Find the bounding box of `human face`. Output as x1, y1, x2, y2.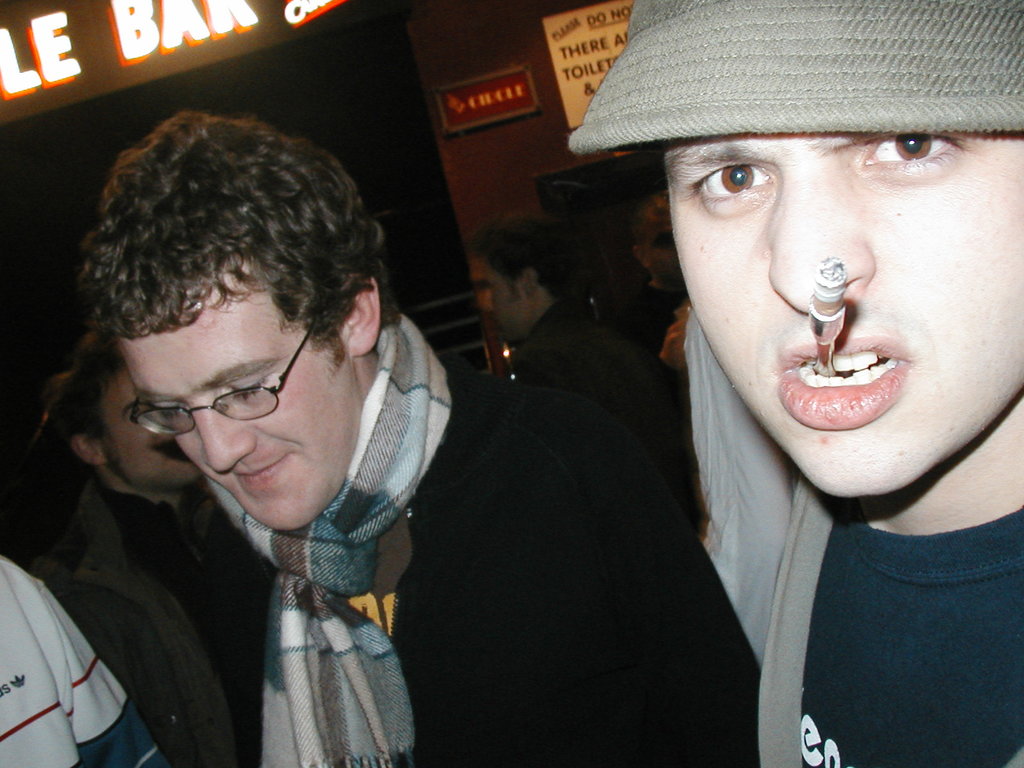
108, 373, 201, 486.
